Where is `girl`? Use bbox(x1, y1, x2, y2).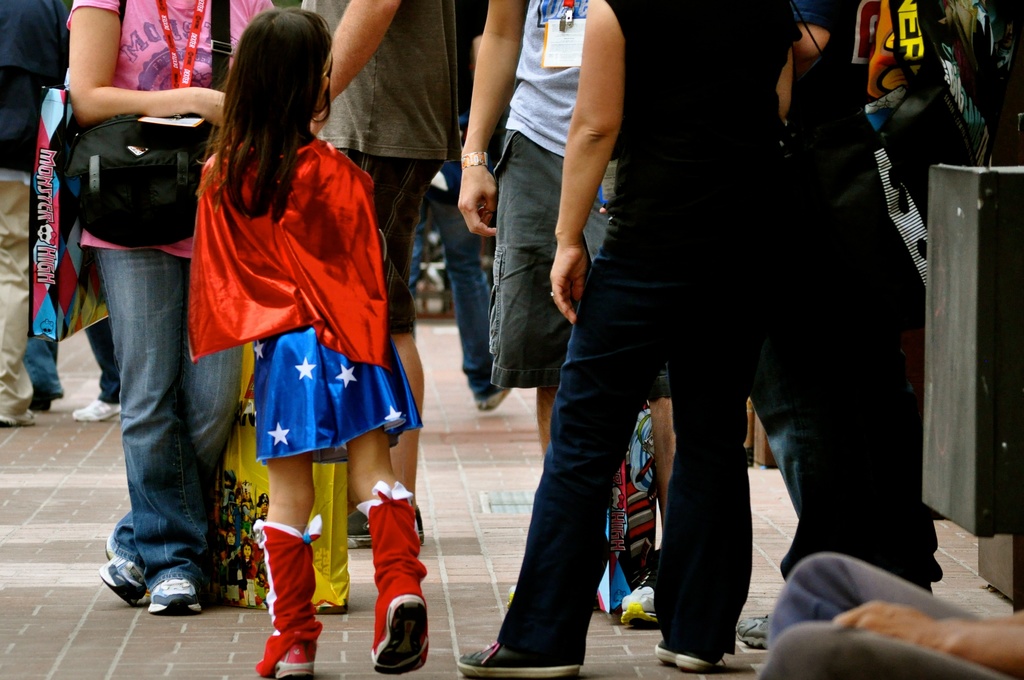
bbox(186, 3, 429, 679).
